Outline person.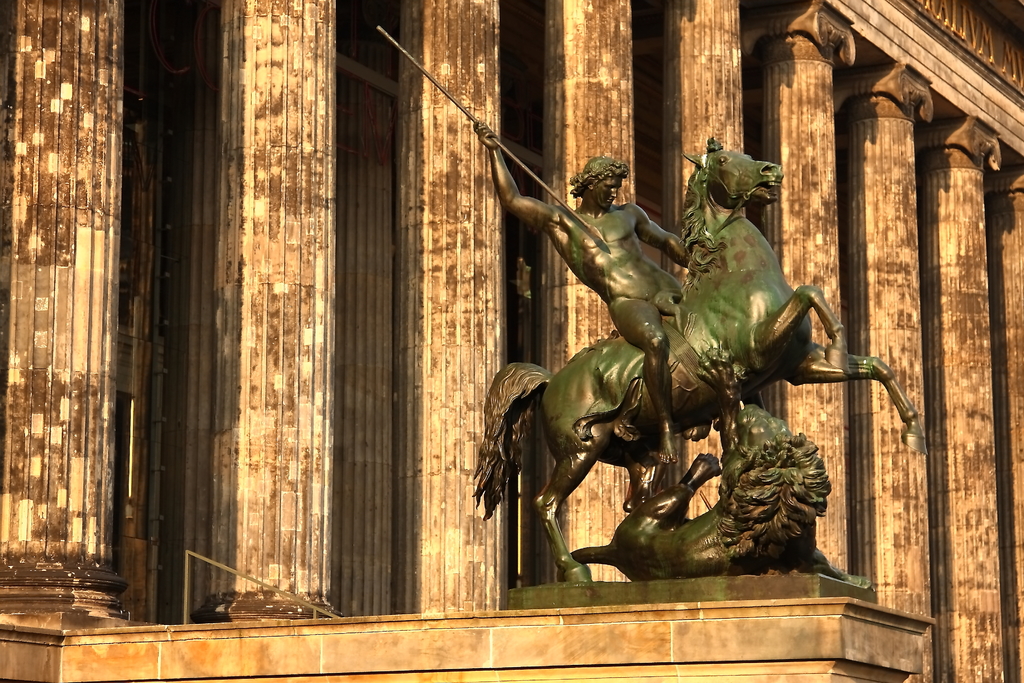
Outline: (x1=470, y1=111, x2=700, y2=466).
